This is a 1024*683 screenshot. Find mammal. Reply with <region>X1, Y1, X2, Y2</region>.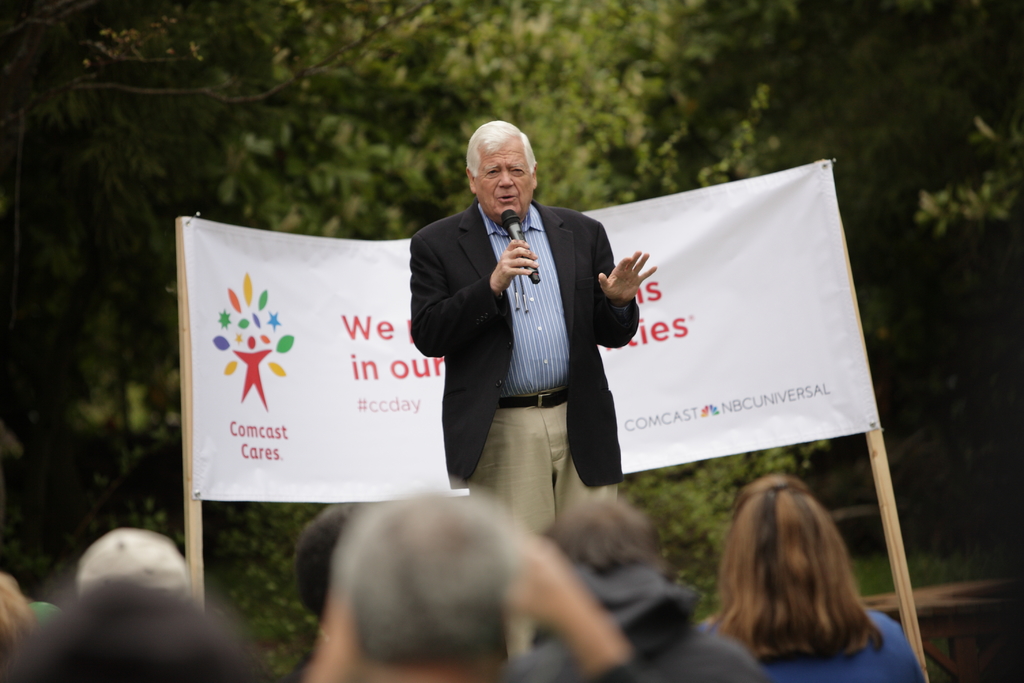
<region>409, 118, 655, 657</region>.
